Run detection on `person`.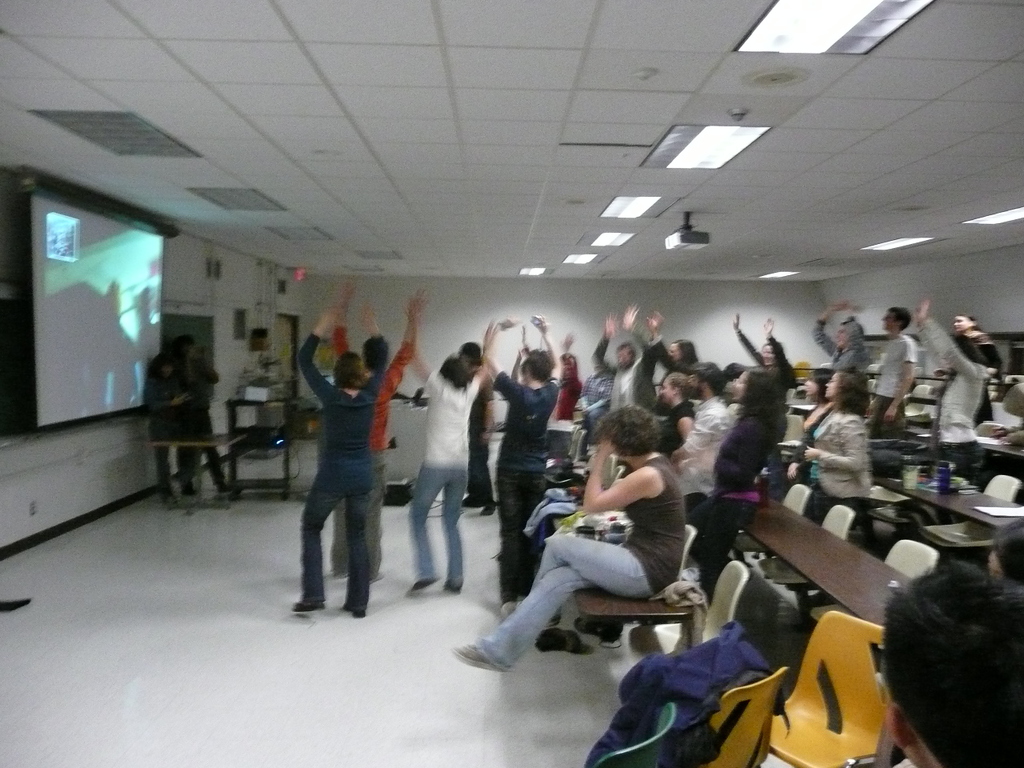
Result: [left=862, top=302, right=919, bottom=447].
